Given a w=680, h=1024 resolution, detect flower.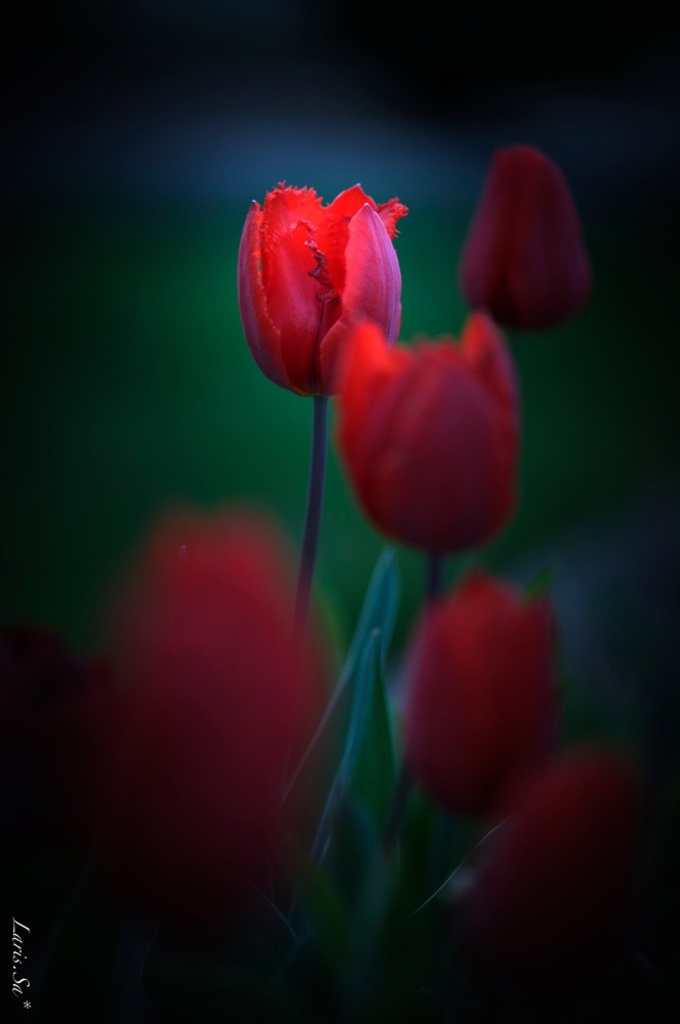
rect(334, 310, 515, 563).
